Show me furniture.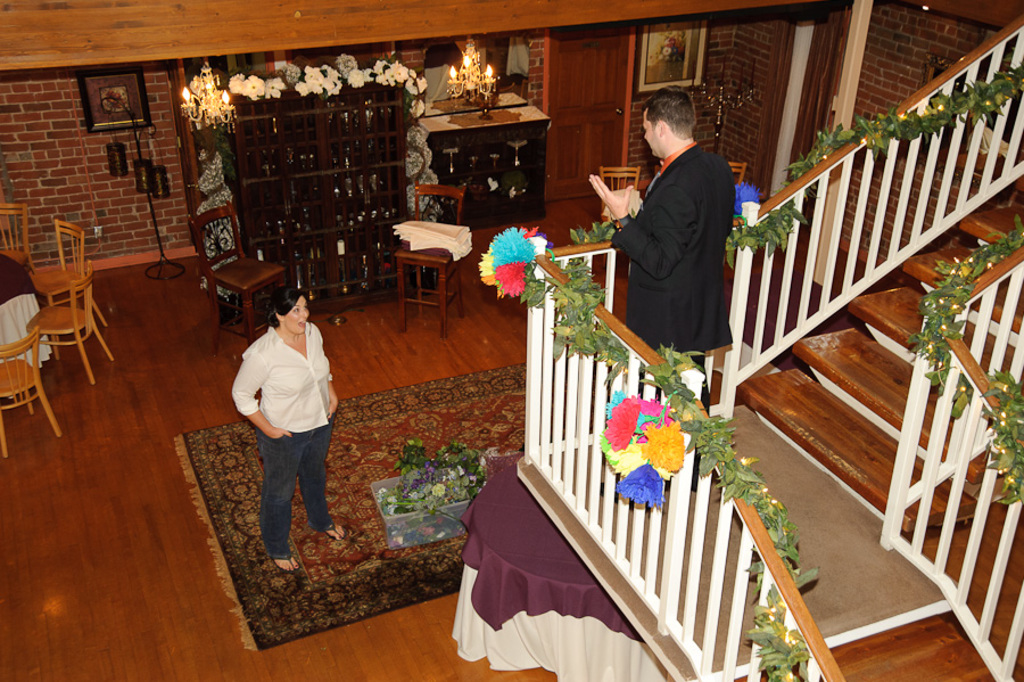
furniture is here: box(728, 161, 744, 183).
